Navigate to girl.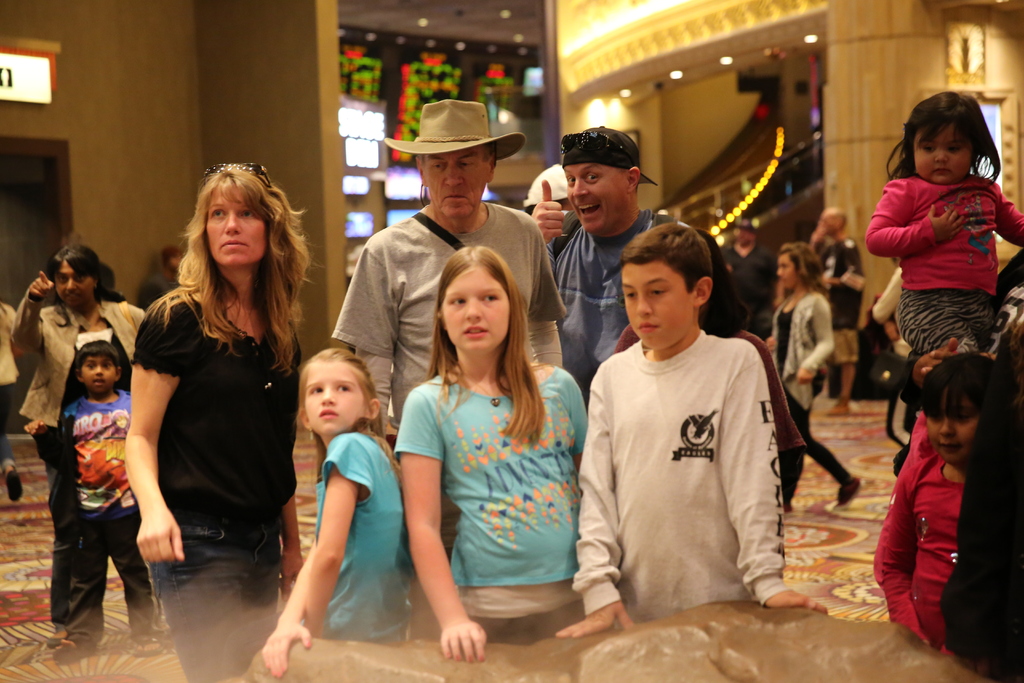
Navigation target: [261, 349, 405, 679].
